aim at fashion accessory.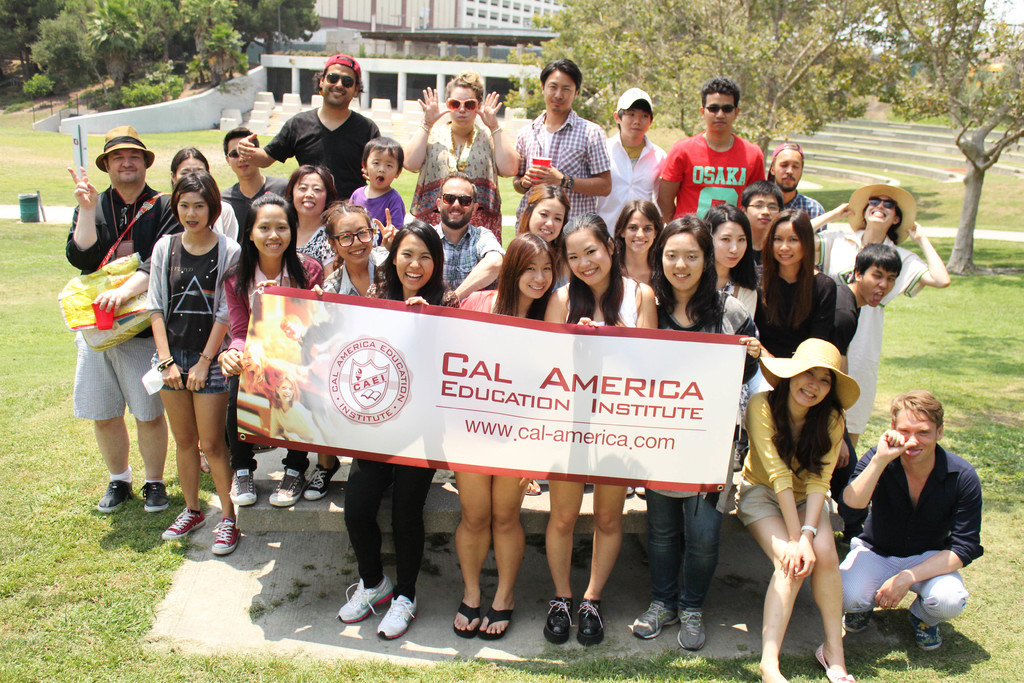
Aimed at x1=704 y1=103 x2=737 y2=114.
